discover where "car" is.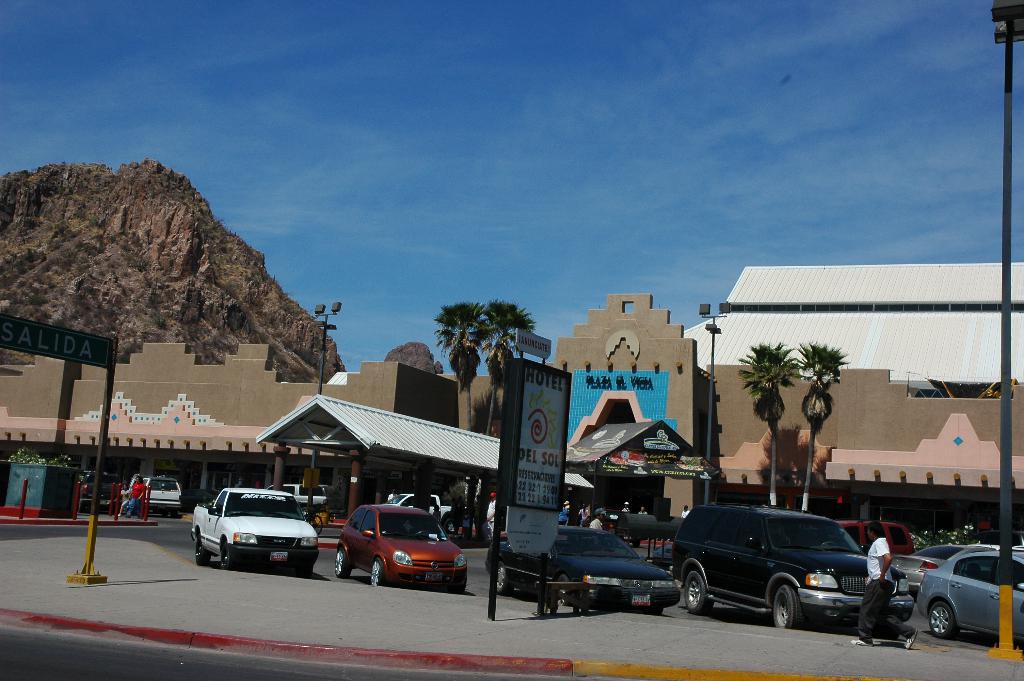
Discovered at 893, 546, 972, 592.
